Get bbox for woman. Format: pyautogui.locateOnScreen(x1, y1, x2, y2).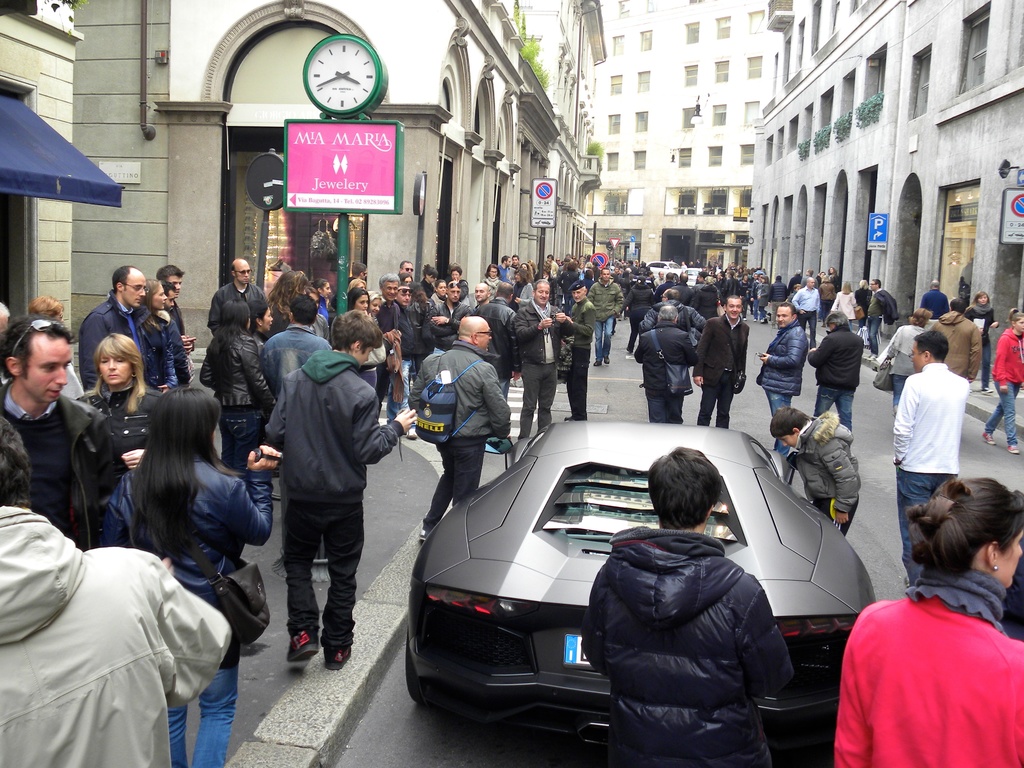
pyautogui.locateOnScreen(615, 272, 654, 346).
